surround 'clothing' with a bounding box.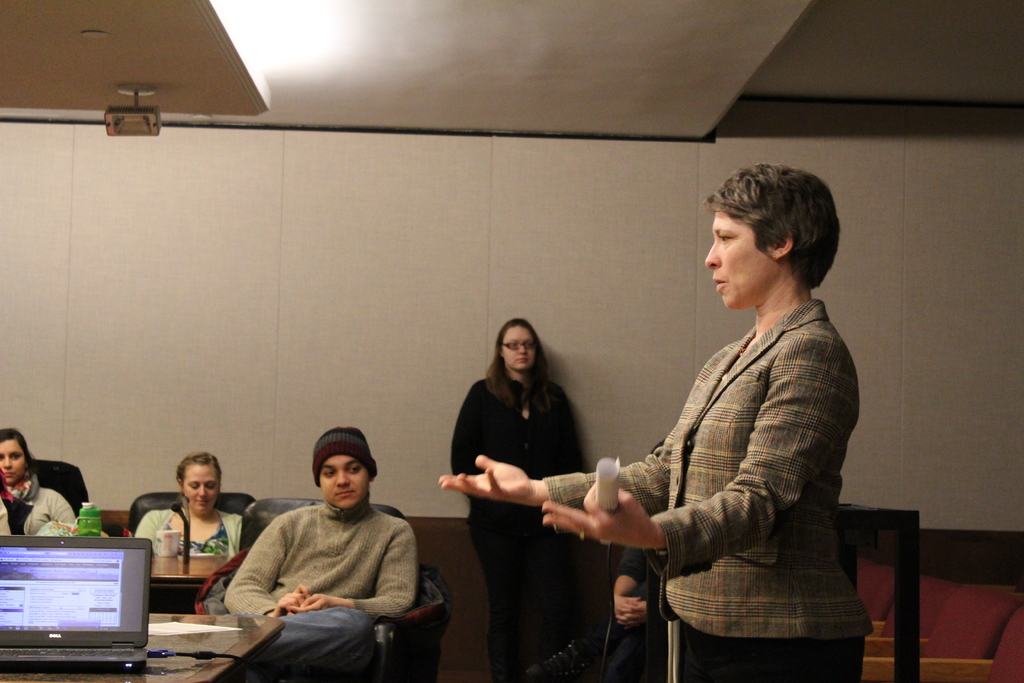
x1=556, y1=299, x2=872, y2=682.
